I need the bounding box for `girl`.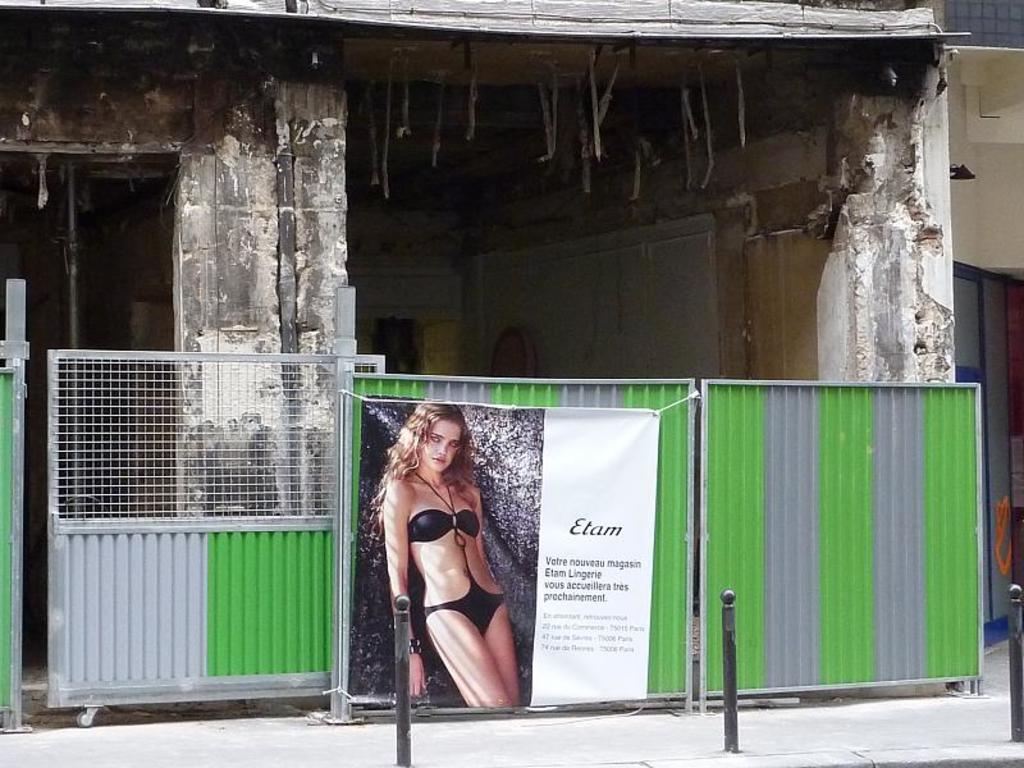
Here it is: l=376, t=406, r=521, b=712.
